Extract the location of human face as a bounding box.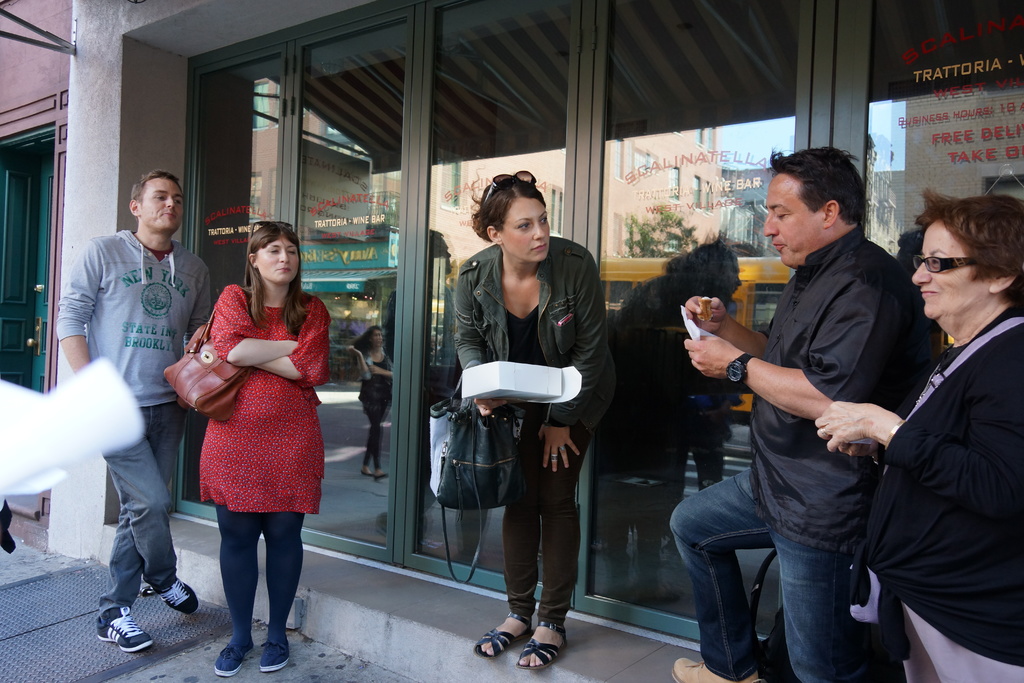
bbox=(257, 237, 298, 282).
